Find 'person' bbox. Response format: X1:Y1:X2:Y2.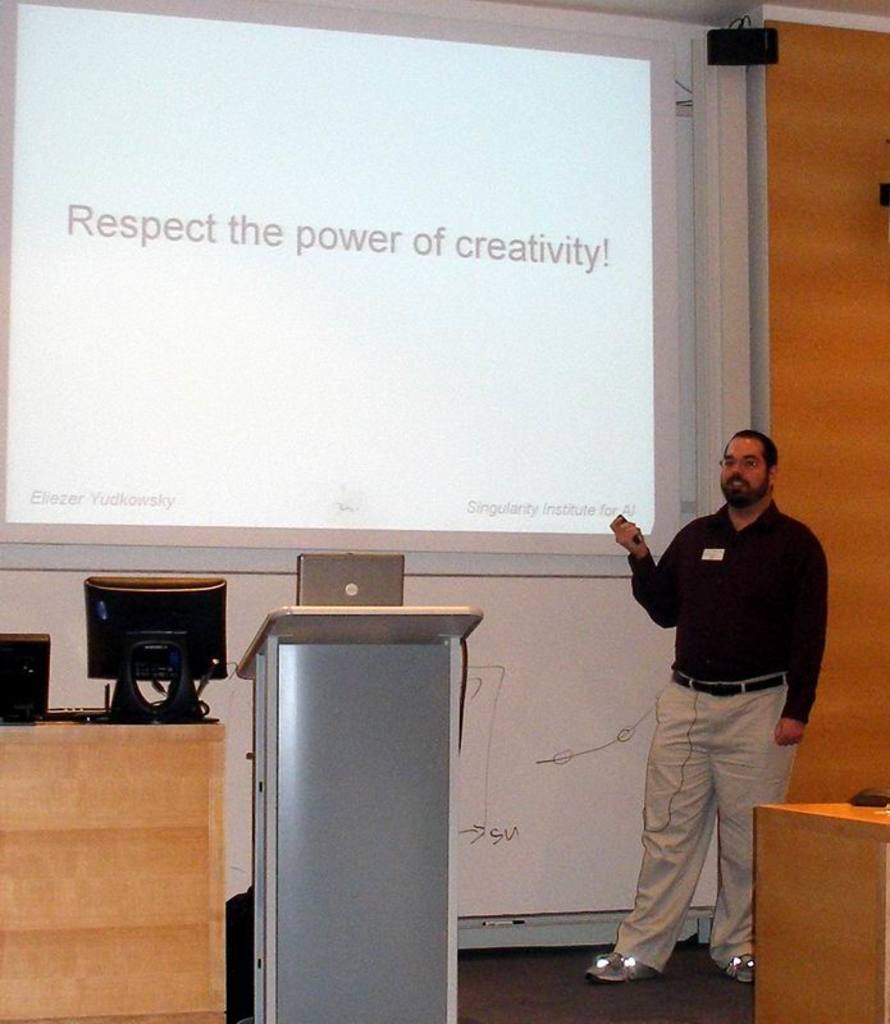
598:416:830:983.
